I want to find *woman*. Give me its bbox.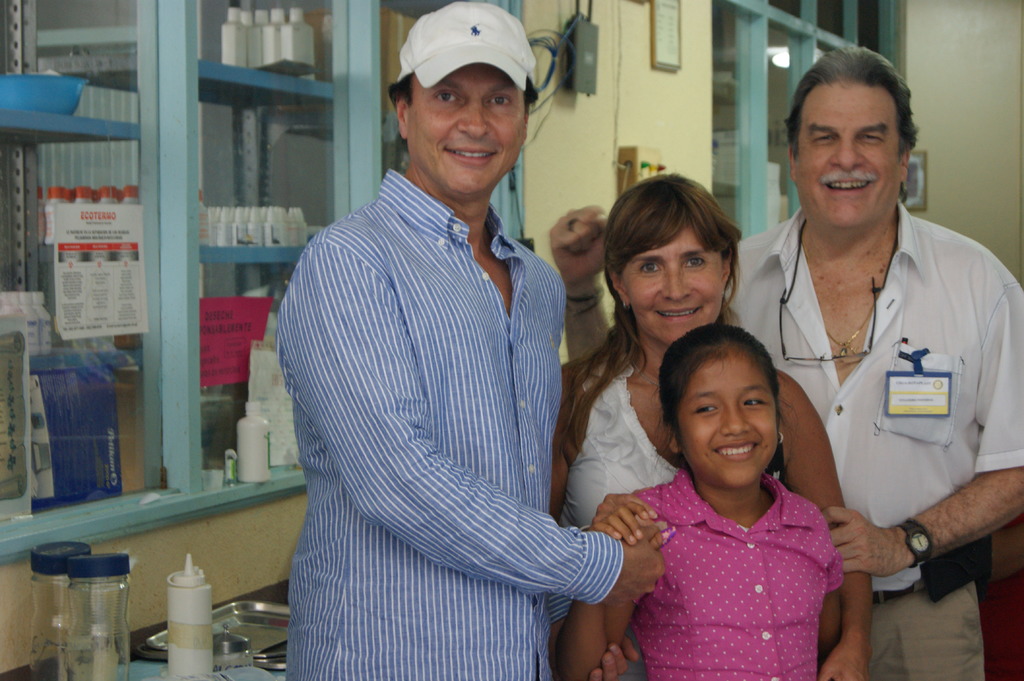
box=[548, 175, 869, 680].
